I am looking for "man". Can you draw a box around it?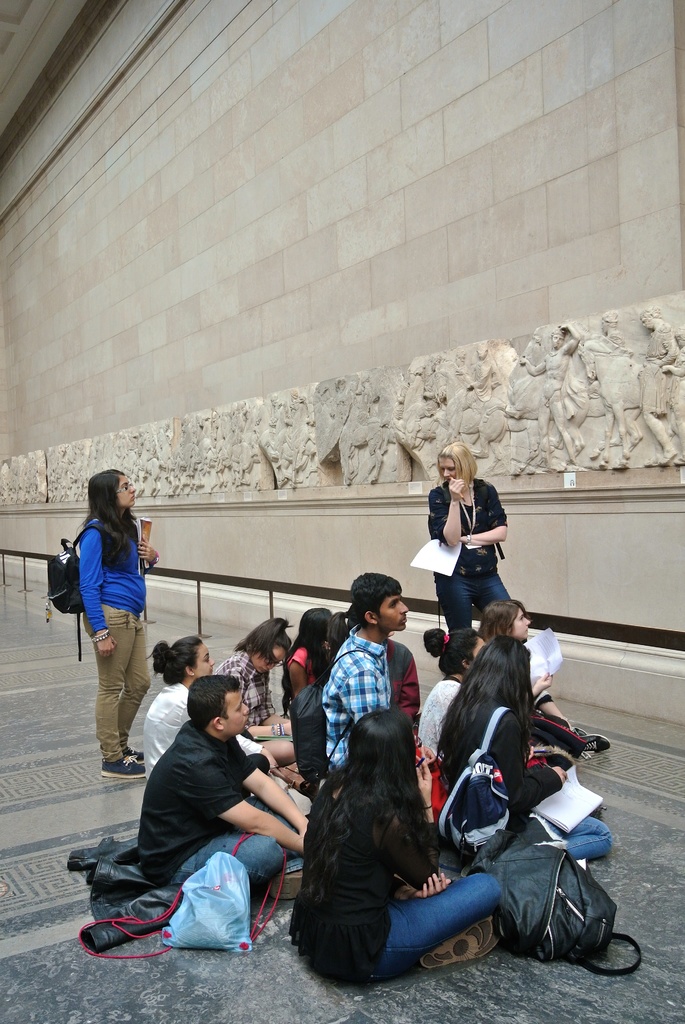
Sure, the bounding box is region(140, 678, 315, 892).
